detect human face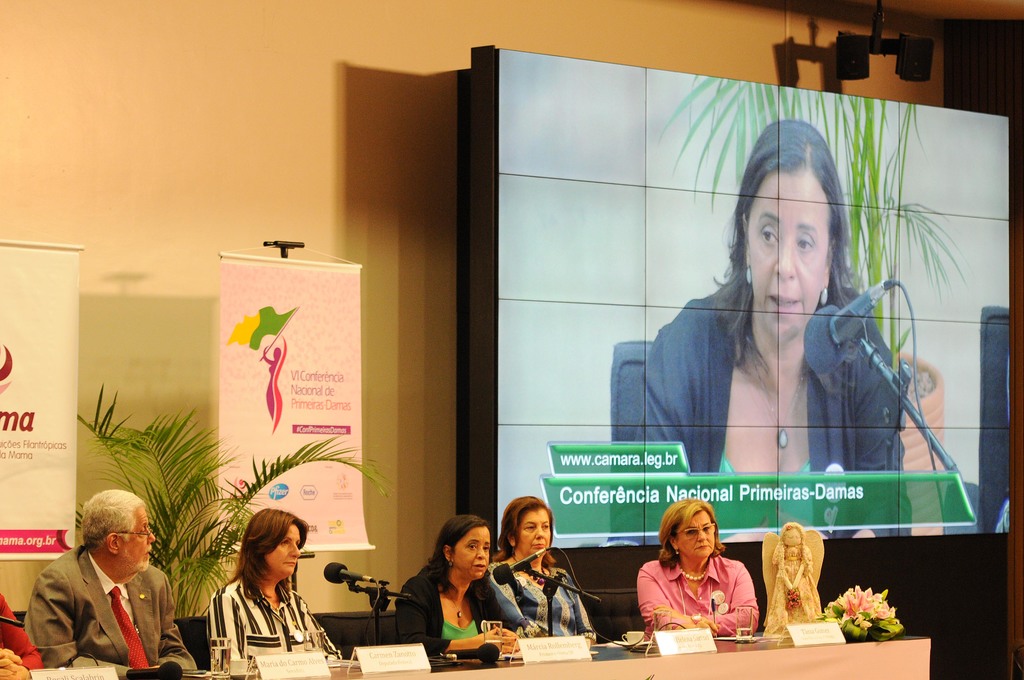
675, 513, 715, 560
